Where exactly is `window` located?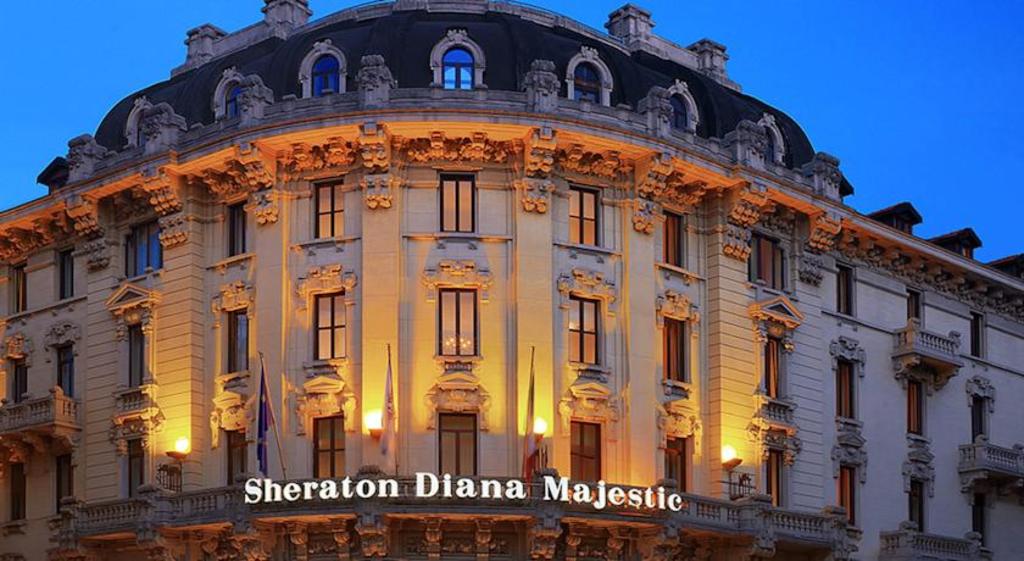
Its bounding box is box(316, 417, 347, 479).
